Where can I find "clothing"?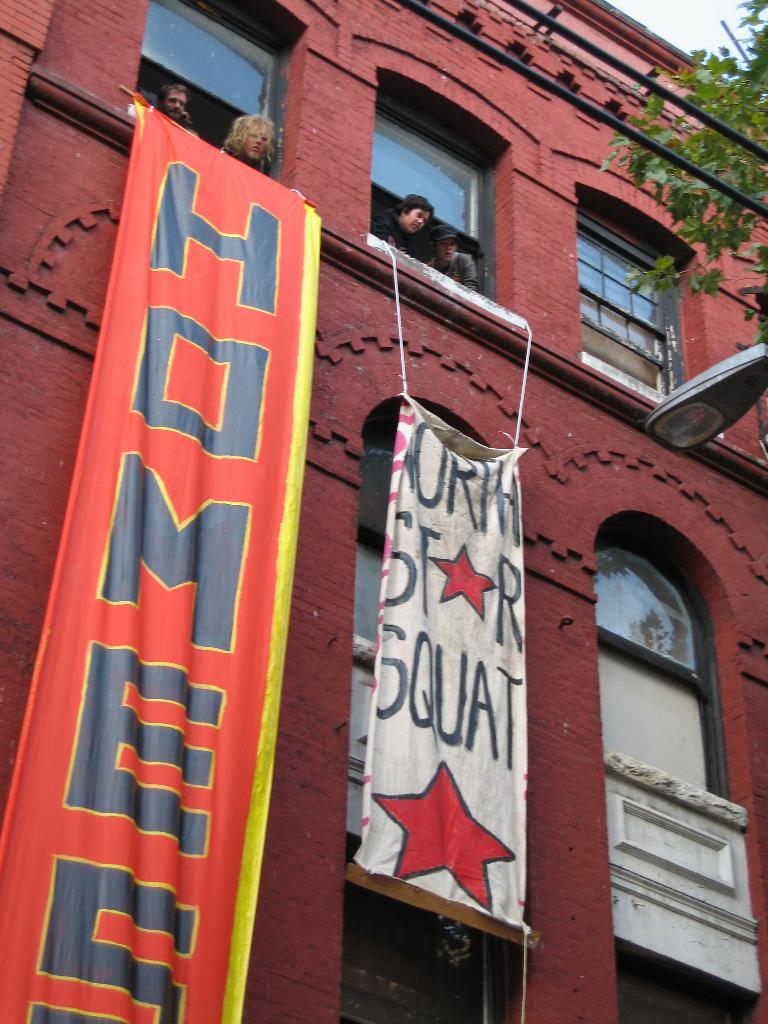
You can find it at bbox=(419, 252, 484, 287).
